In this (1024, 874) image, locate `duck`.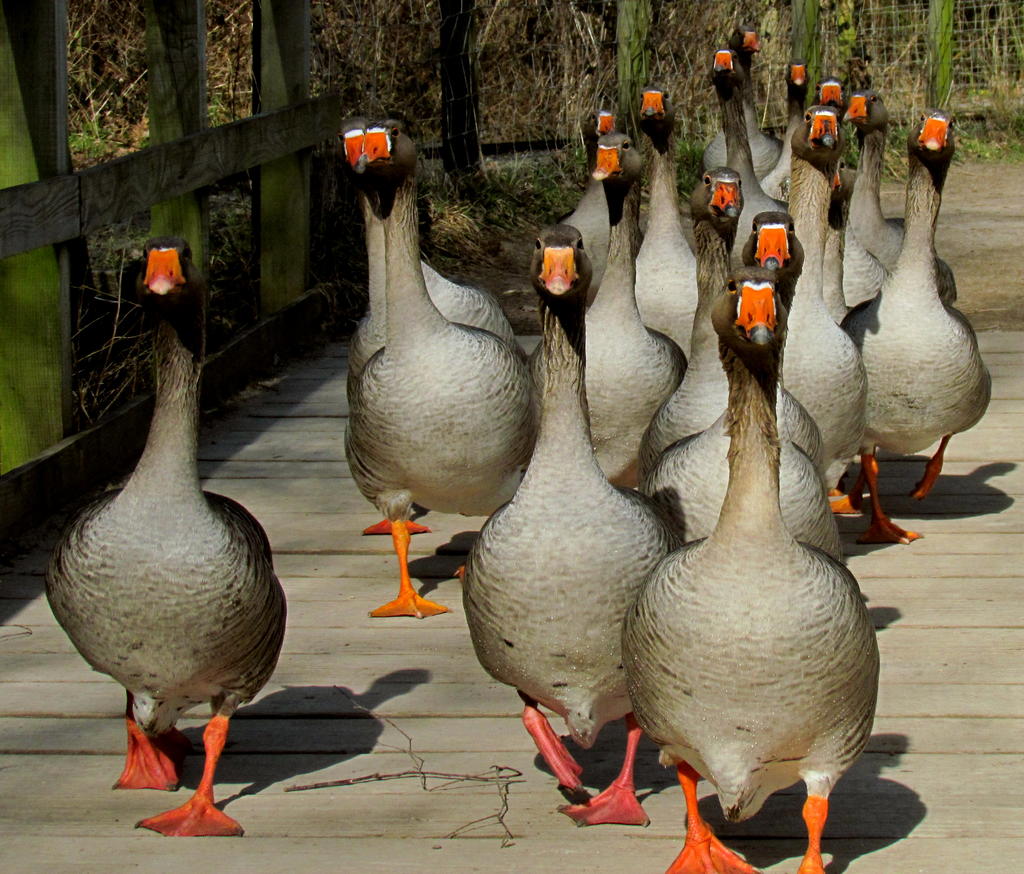
Bounding box: pyautogui.locateOnScreen(630, 79, 726, 367).
